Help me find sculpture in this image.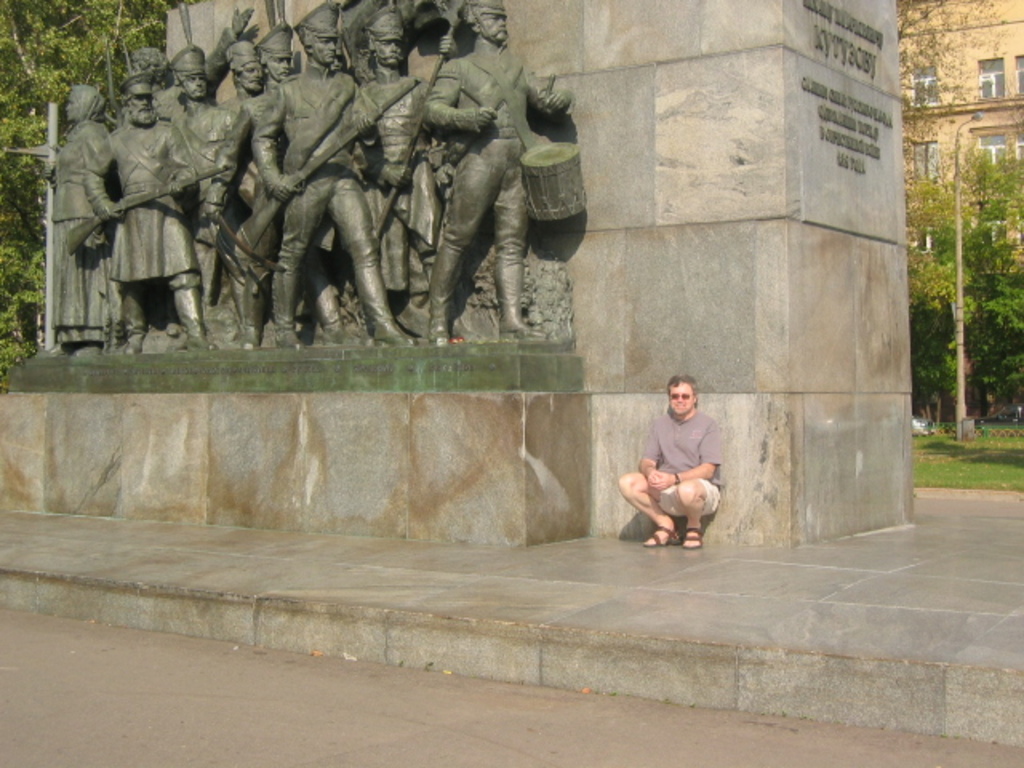
Found it: (x1=109, y1=42, x2=192, y2=138).
